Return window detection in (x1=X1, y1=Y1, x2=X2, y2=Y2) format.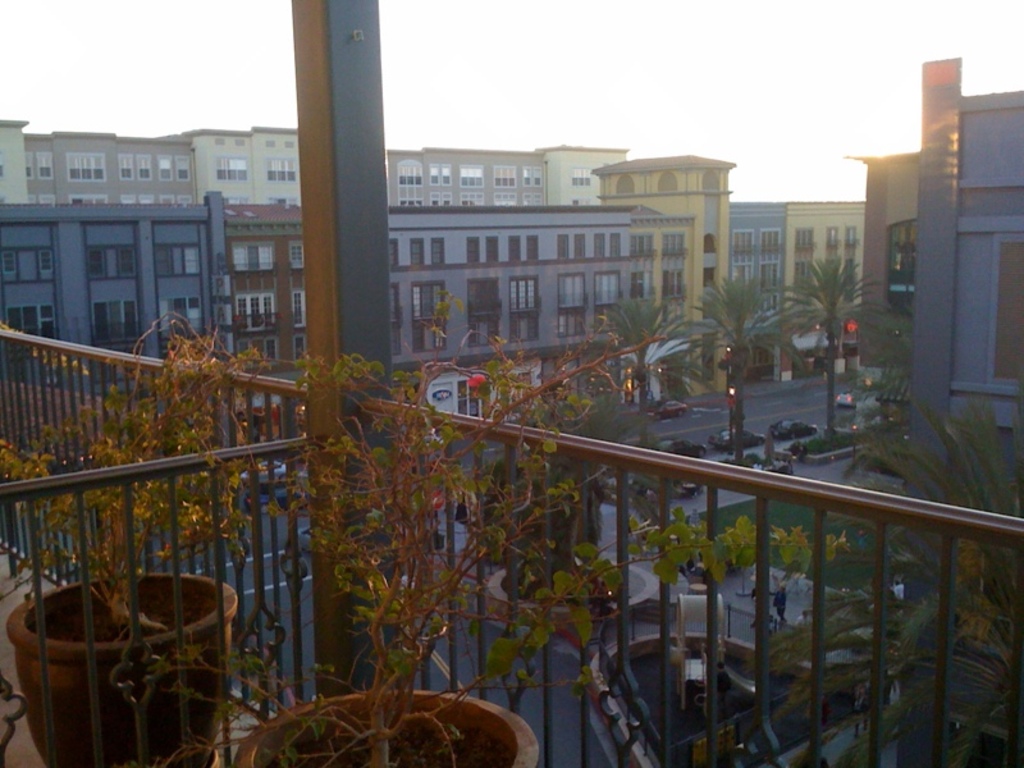
(x1=531, y1=228, x2=535, y2=260).
